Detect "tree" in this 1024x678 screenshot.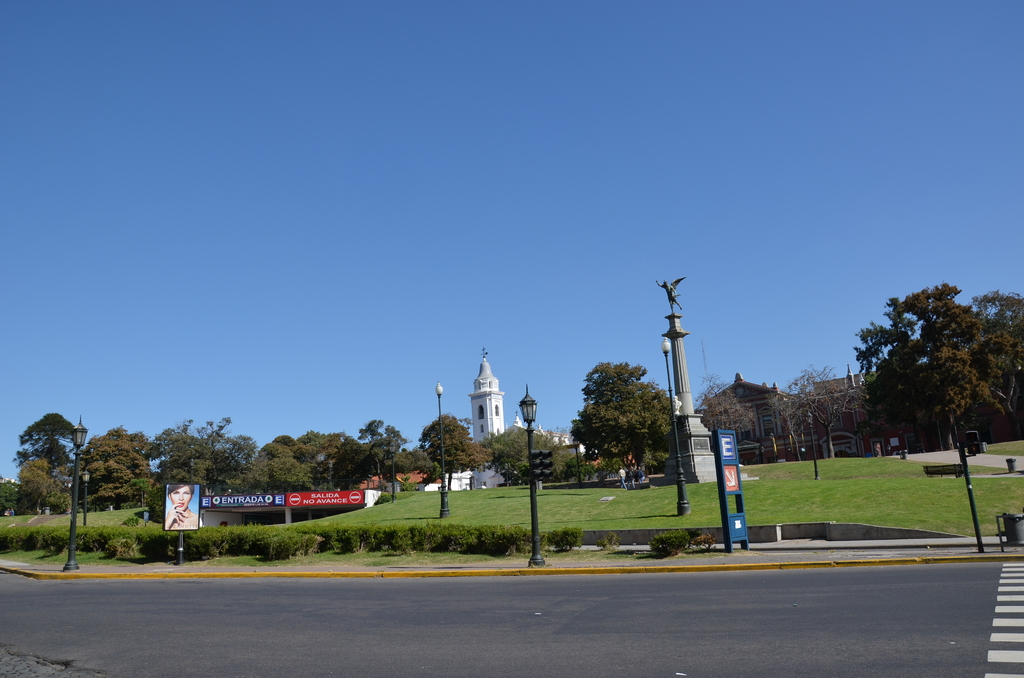
Detection: (left=262, top=462, right=315, bottom=494).
